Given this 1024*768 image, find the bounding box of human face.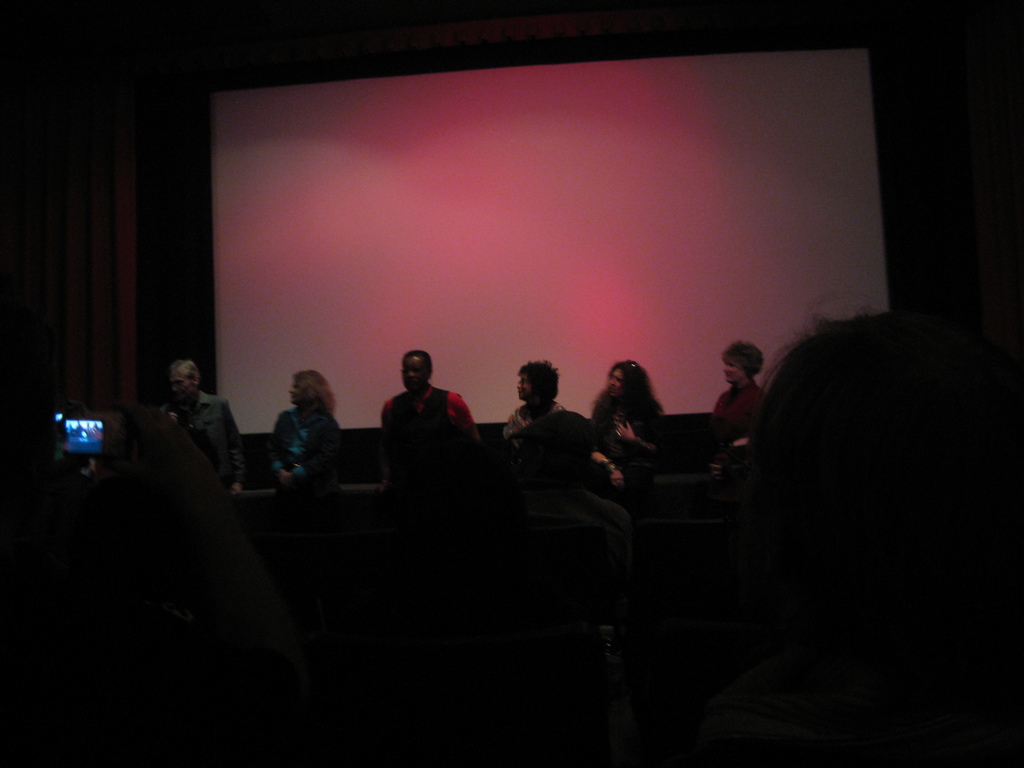
(left=404, top=353, right=425, bottom=389).
